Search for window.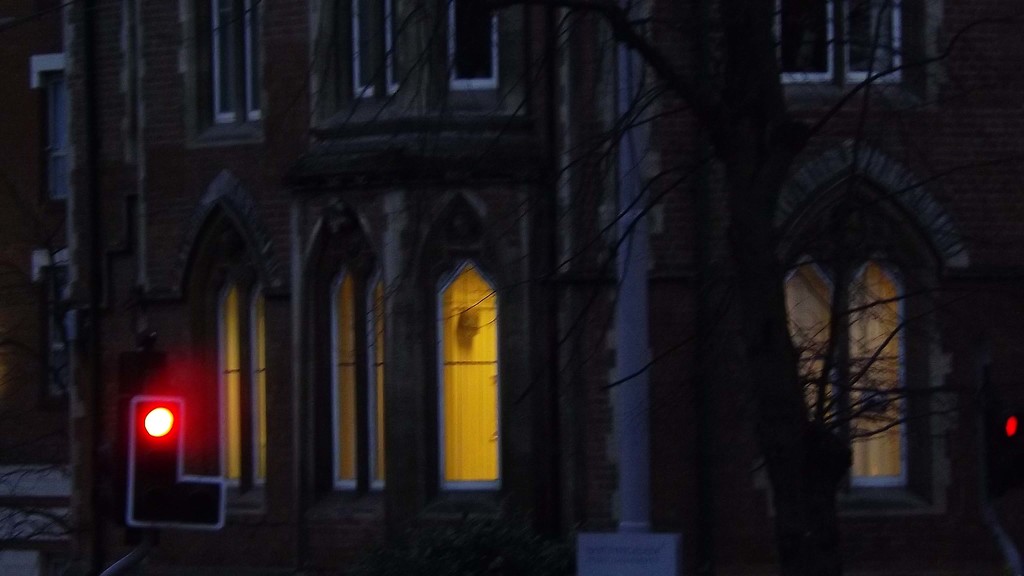
Found at [x1=420, y1=258, x2=502, y2=510].
